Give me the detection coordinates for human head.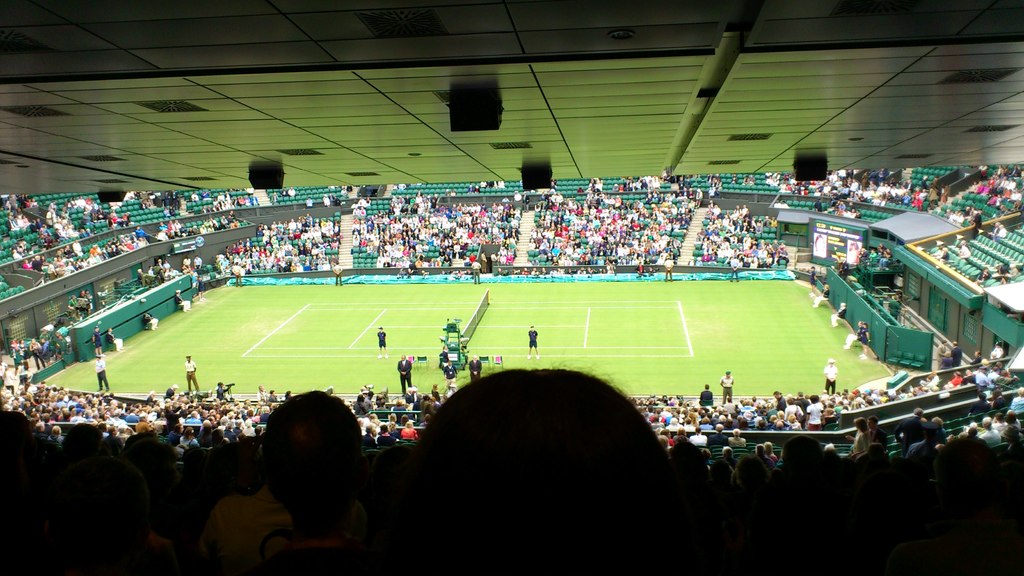
[x1=413, y1=371, x2=671, y2=575].
